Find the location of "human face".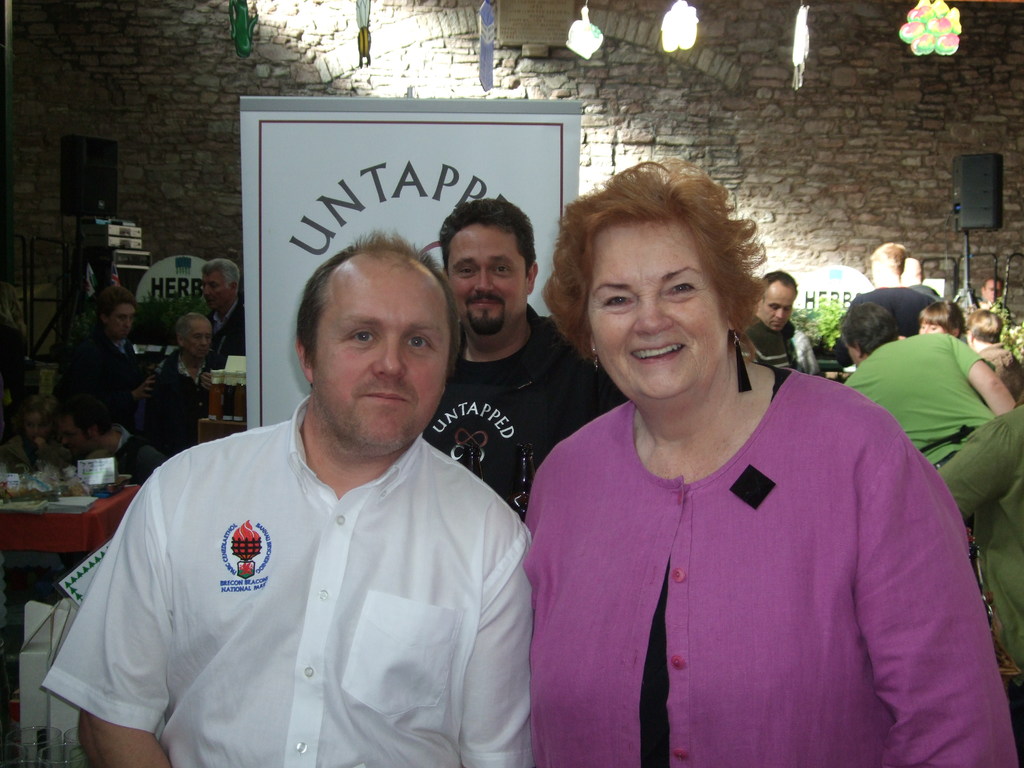
Location: left=455, top=218, right=529, bottom=340.
